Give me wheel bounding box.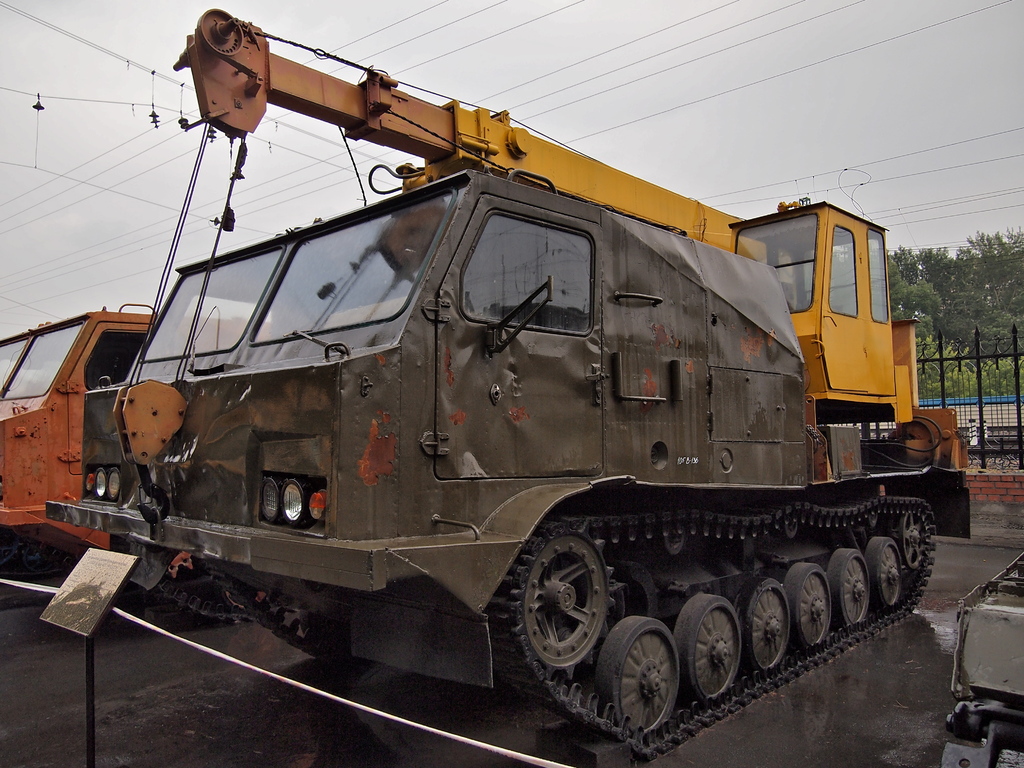
box(677, 597, 740, 701).
